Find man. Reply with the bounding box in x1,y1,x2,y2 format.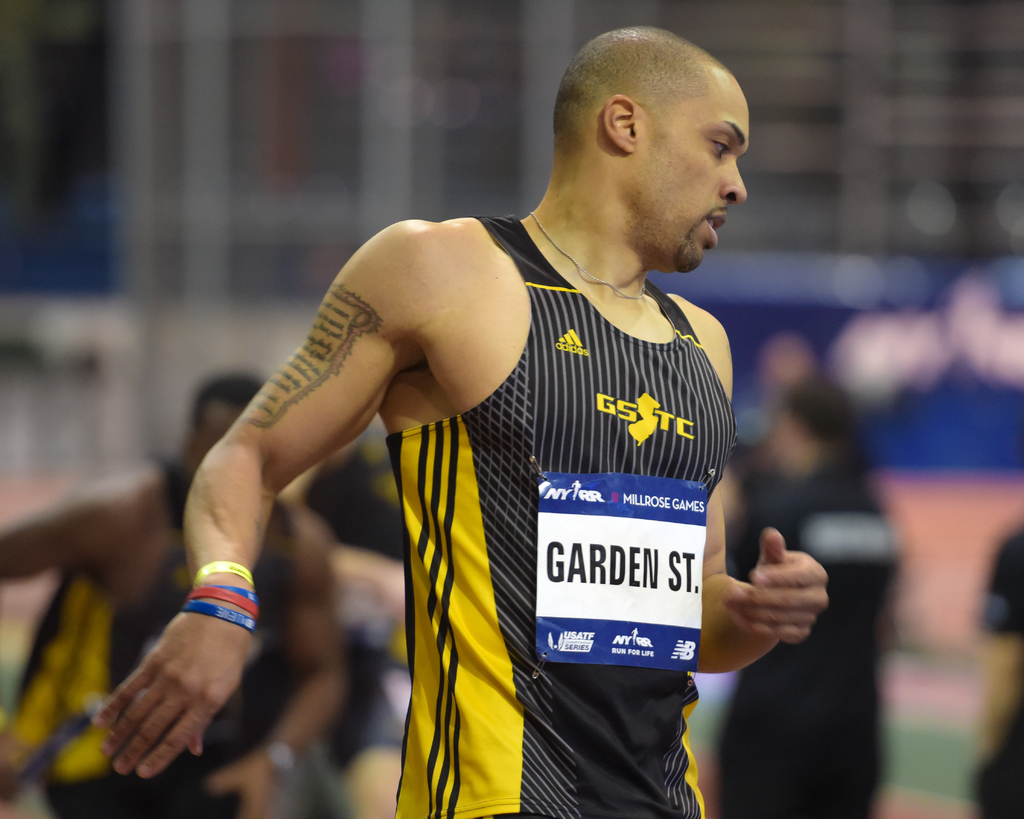
966,527,1023,818.
